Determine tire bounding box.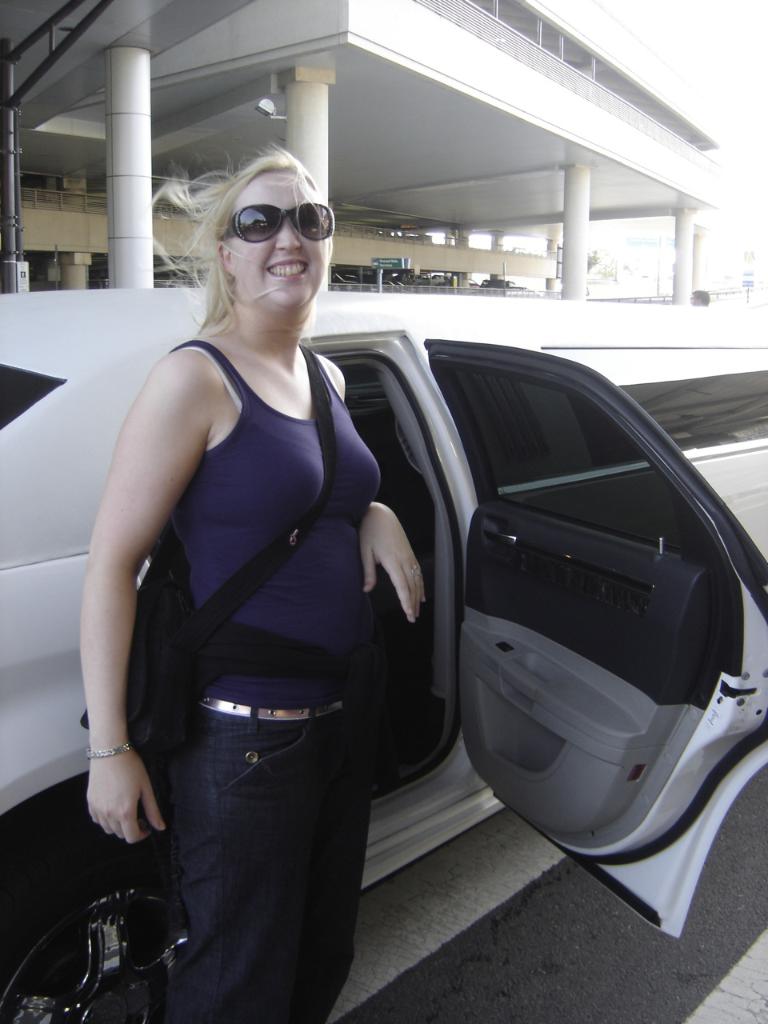
Determined: BBox(10, 829, 166, 1009).
